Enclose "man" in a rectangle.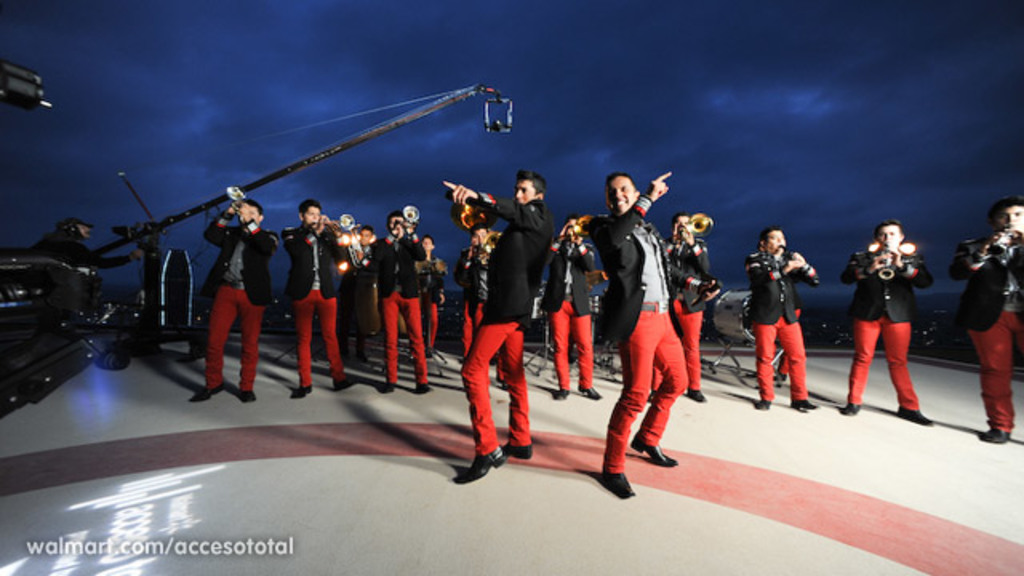
bbox(280, 197, 368, 400).
